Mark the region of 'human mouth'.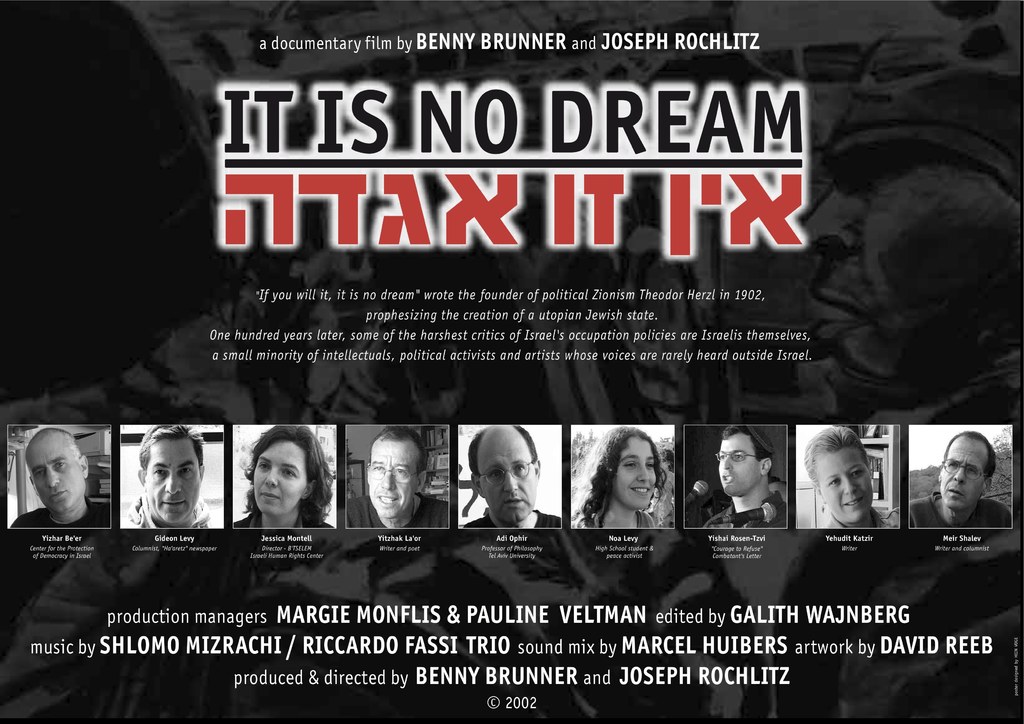
Region: x1=842, y1=497, x2=863, y2=506.
